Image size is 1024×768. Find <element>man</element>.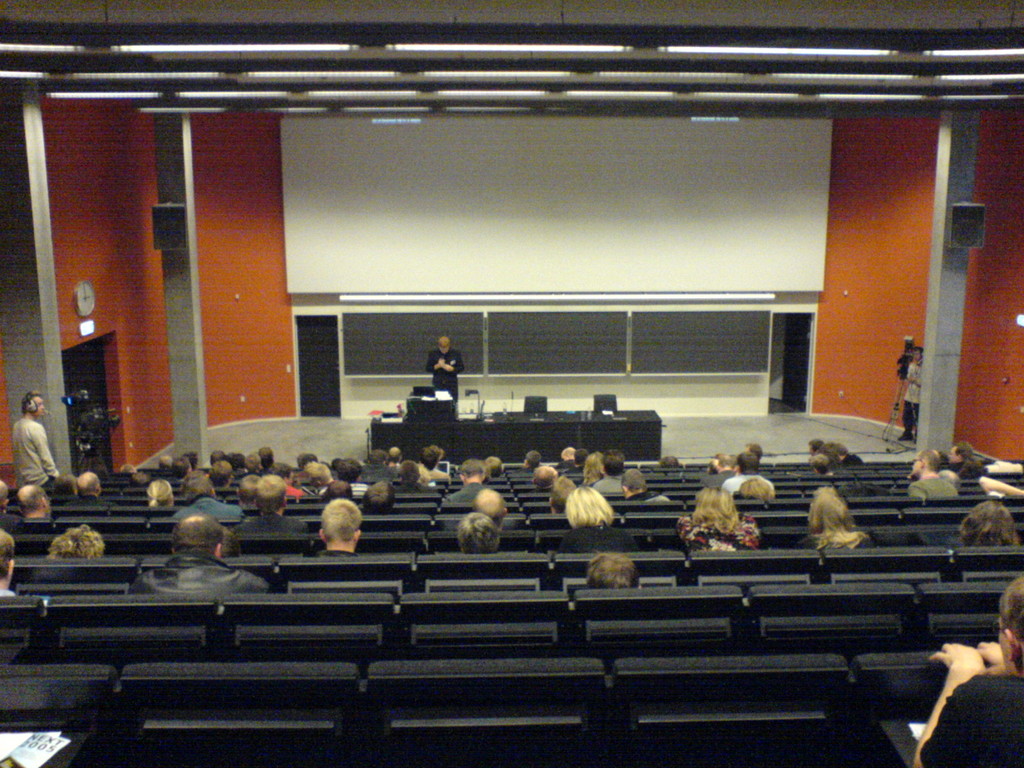
319/499/357/559.
